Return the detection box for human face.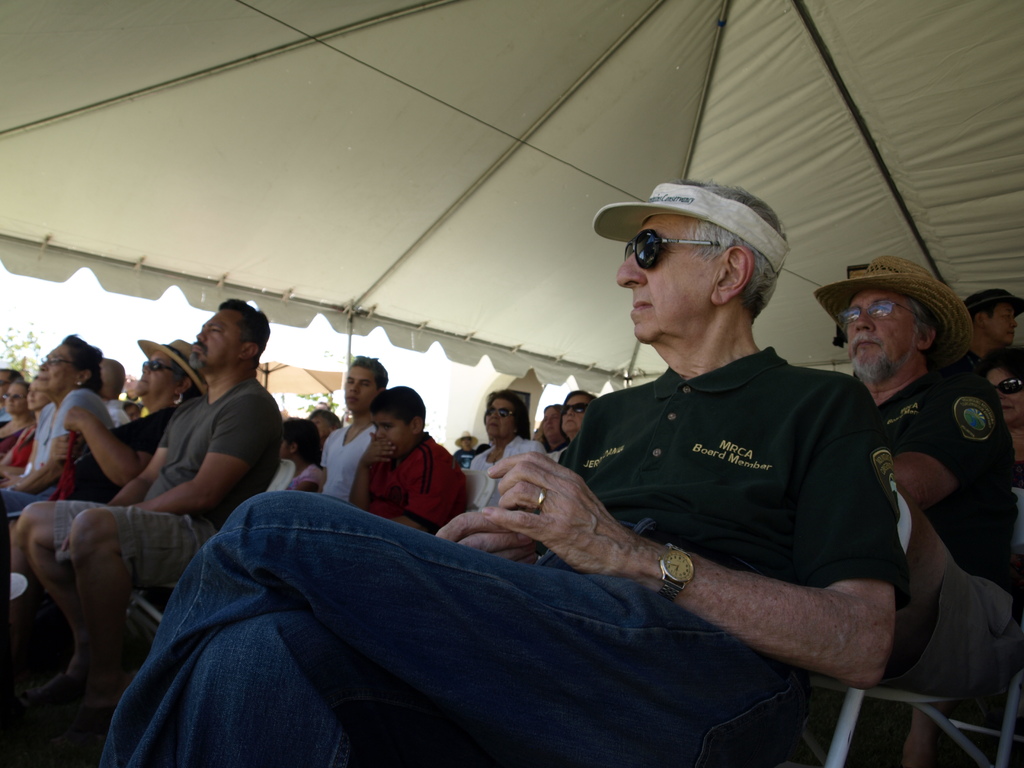
box(35, 336, 70, 399).
